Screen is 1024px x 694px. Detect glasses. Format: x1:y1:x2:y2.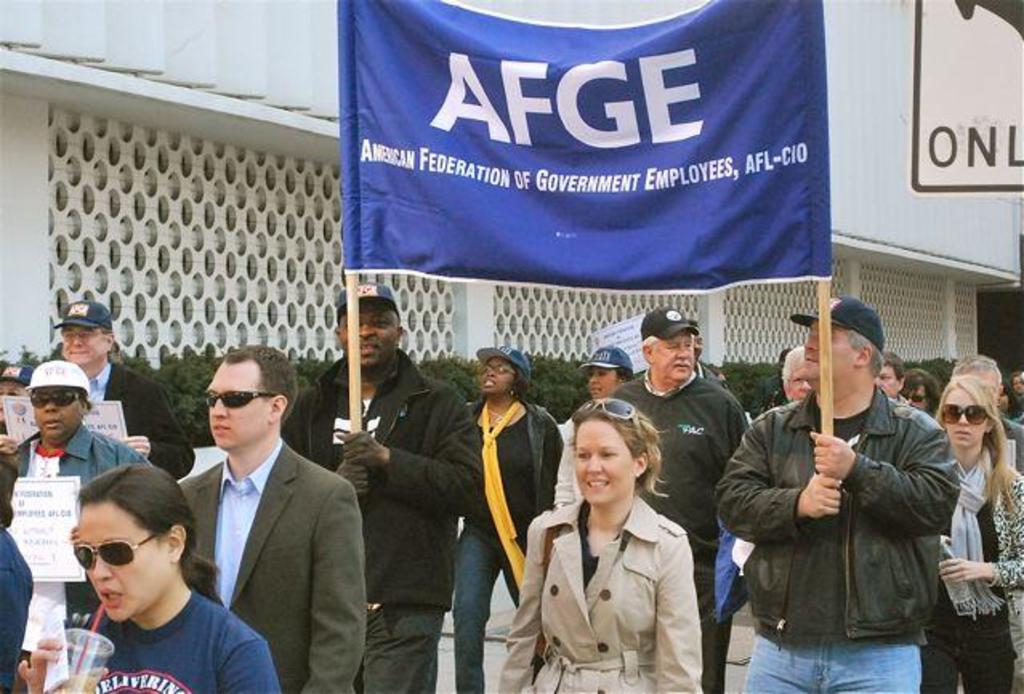
575:397:641:422.
